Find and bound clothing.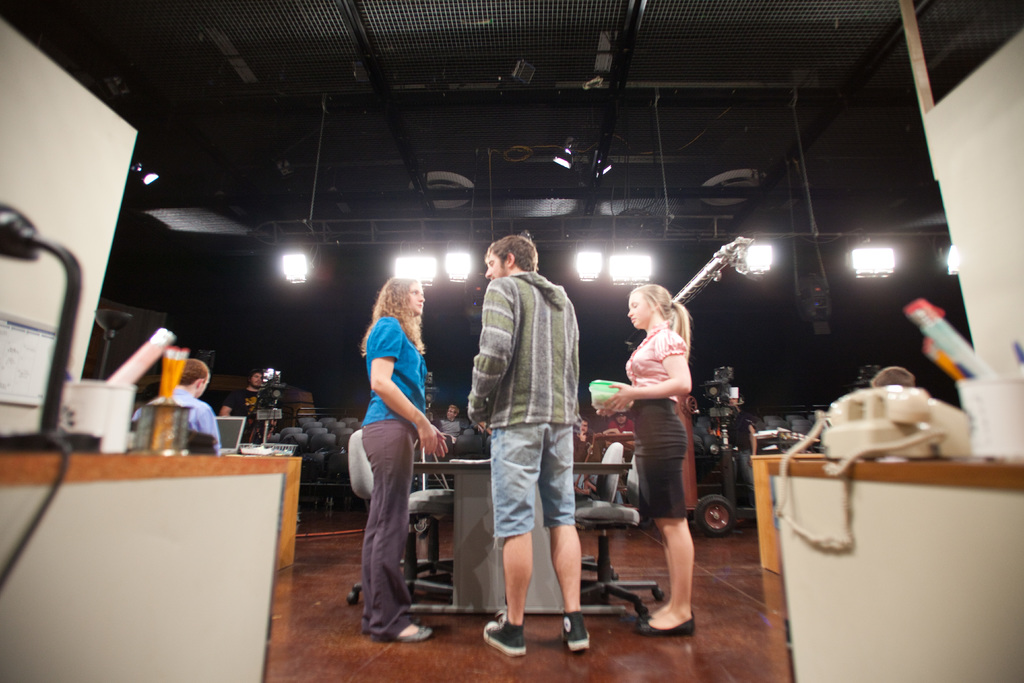
Bound: 625/320/684/513.
